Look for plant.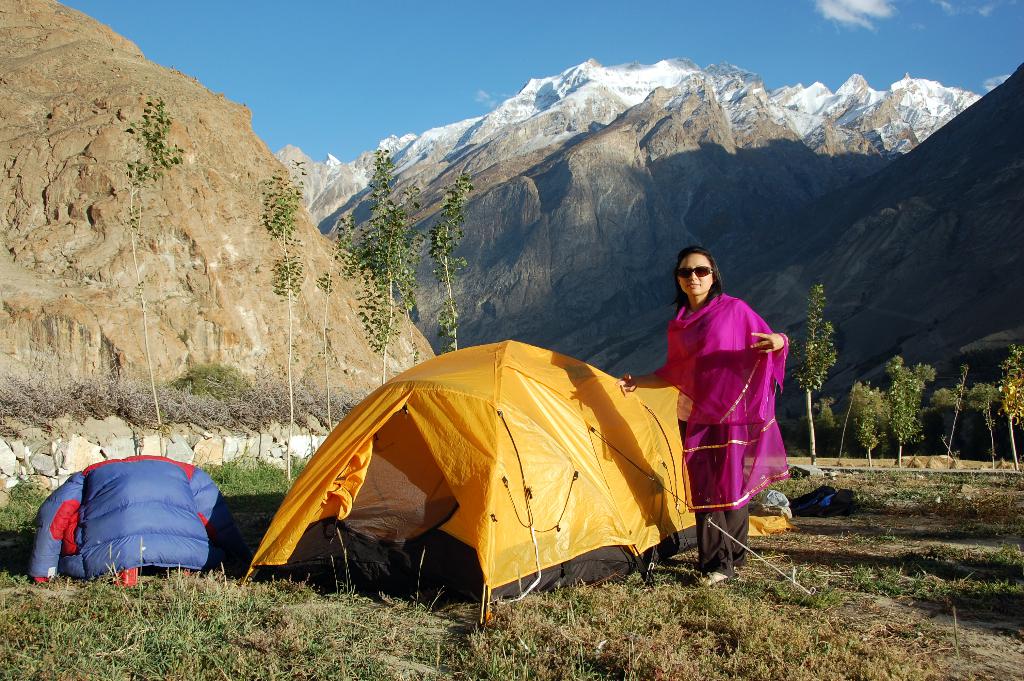
Found: l=111, t=94, r=186, b=462.
